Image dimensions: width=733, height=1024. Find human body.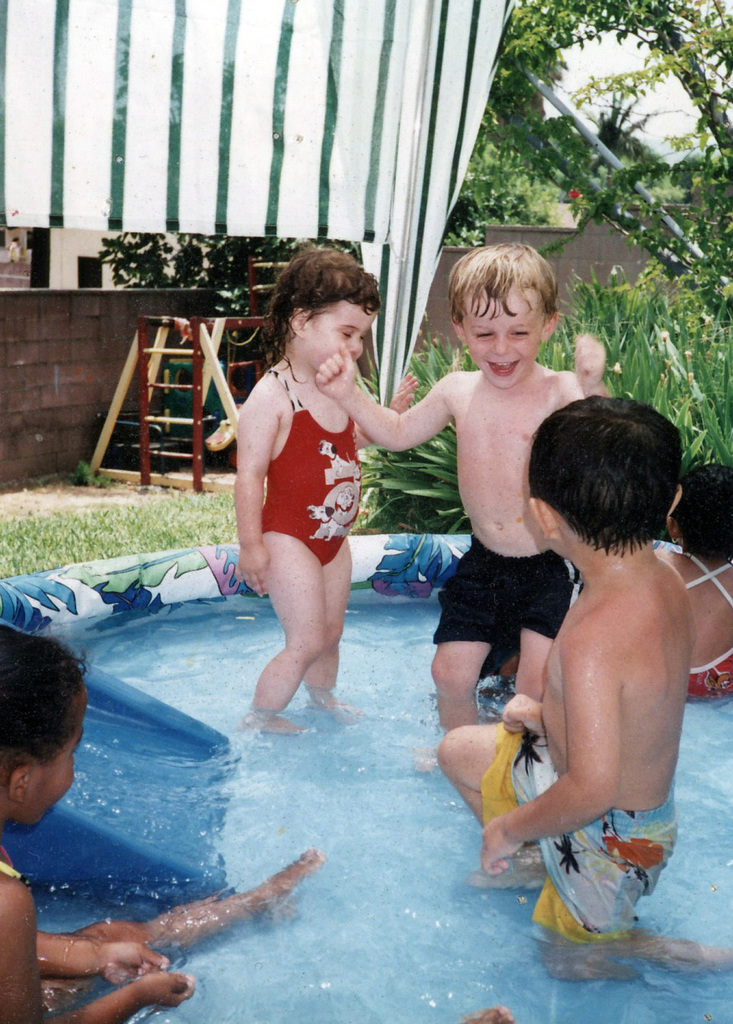
[x1=309, y1=235, x2=609, y2=721].
